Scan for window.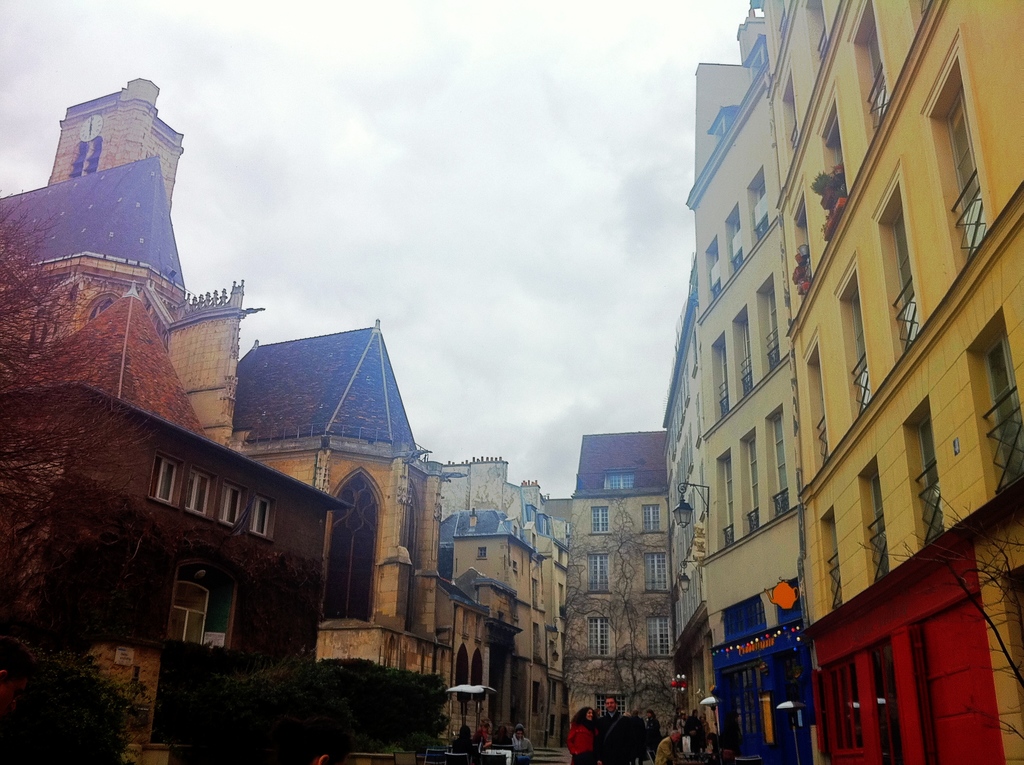
Scan result: [x1=769, y1=411, x2=788, y2=515].
